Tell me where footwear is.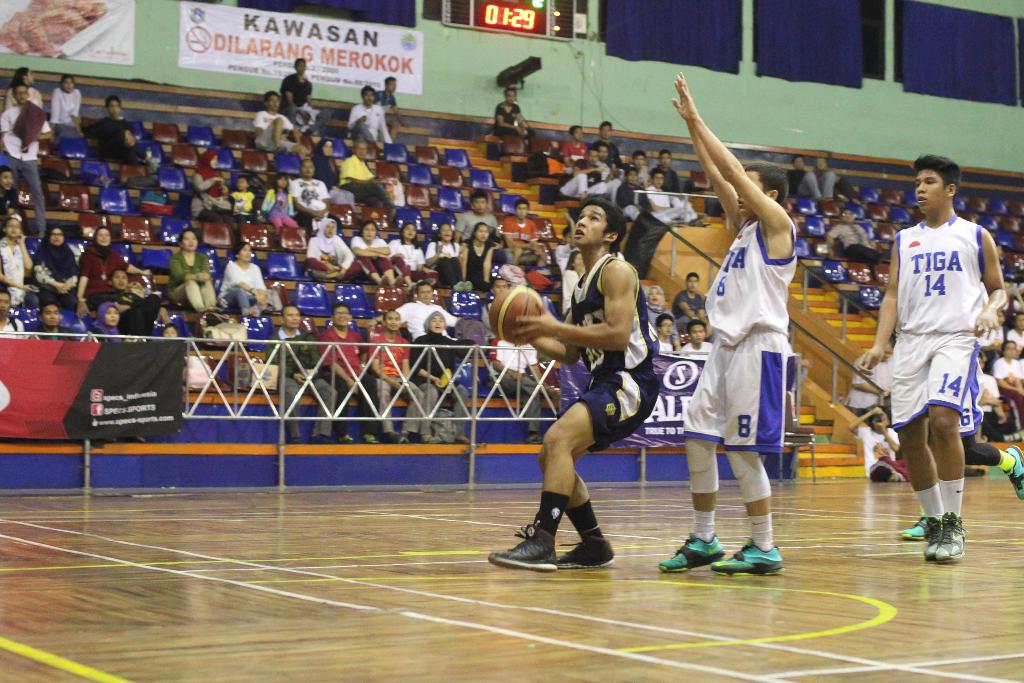
footwear is at [311, 434, 332, 443].
